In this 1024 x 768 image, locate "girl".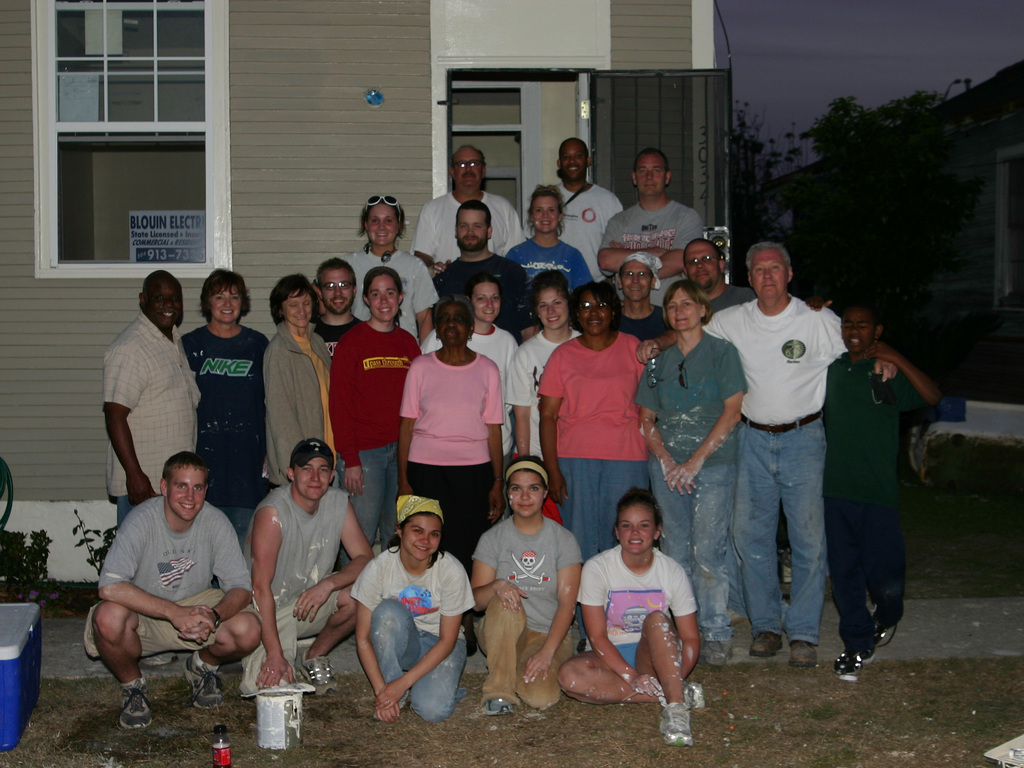
Bounding box: region(343, 185, 437, 335).
